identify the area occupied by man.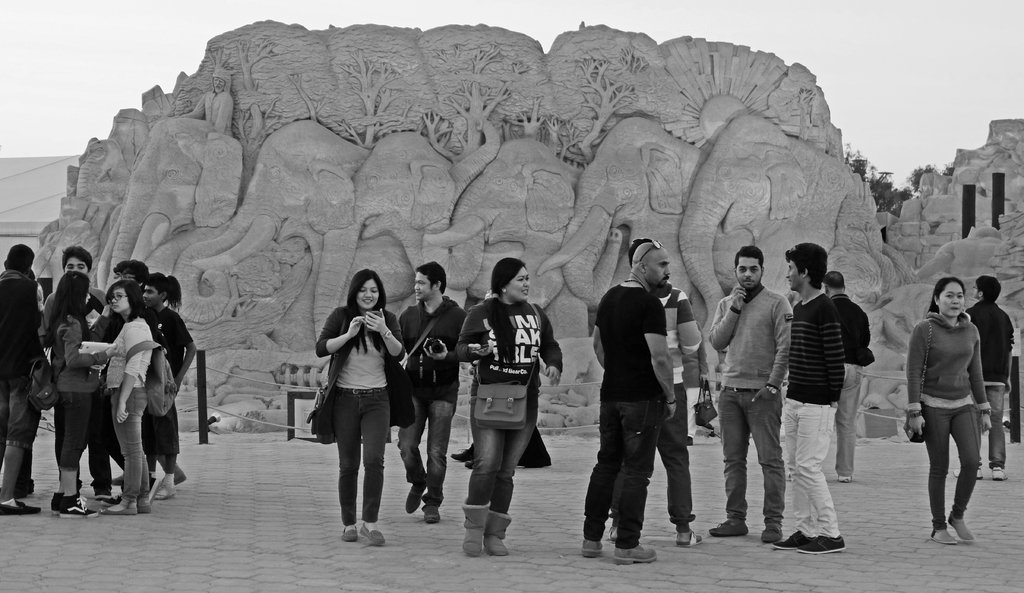
Area: (829, 270, 883, 486).
